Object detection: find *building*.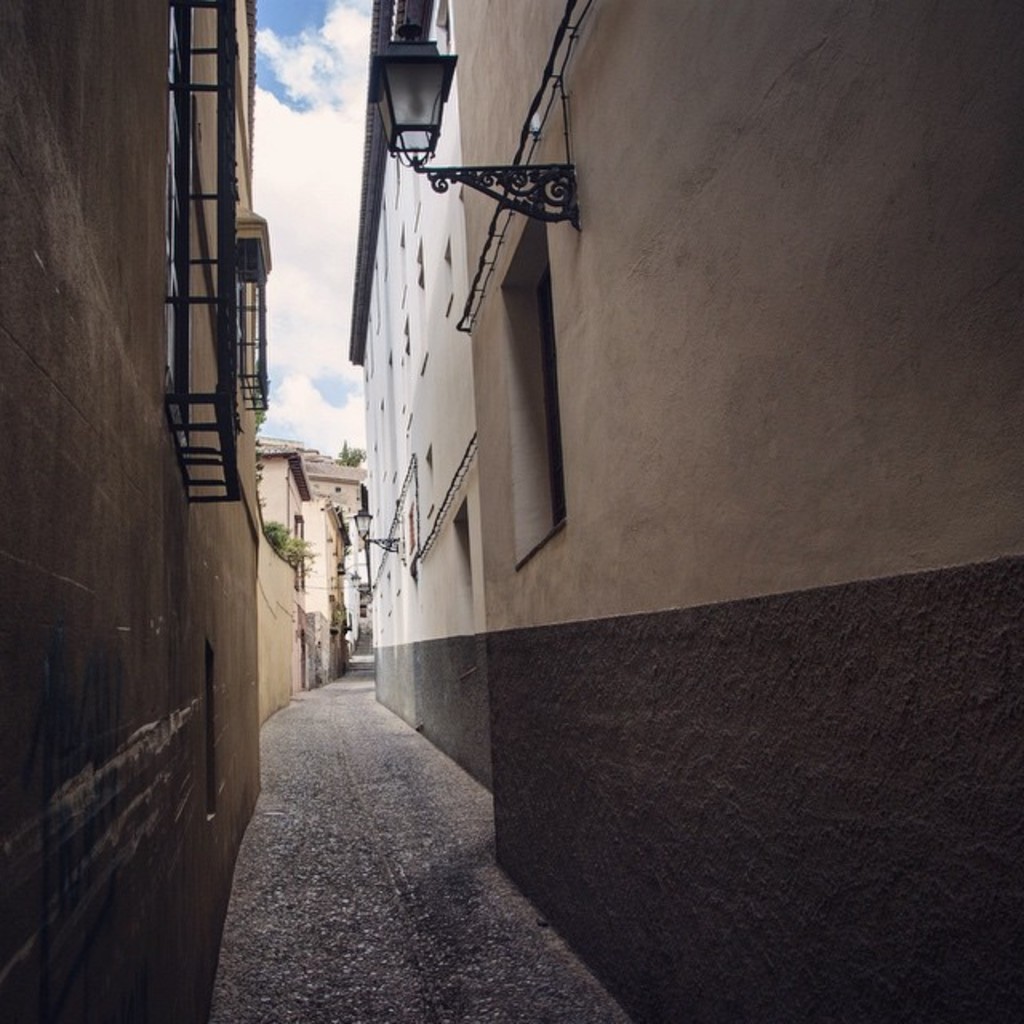
347,0,1022,1022.
